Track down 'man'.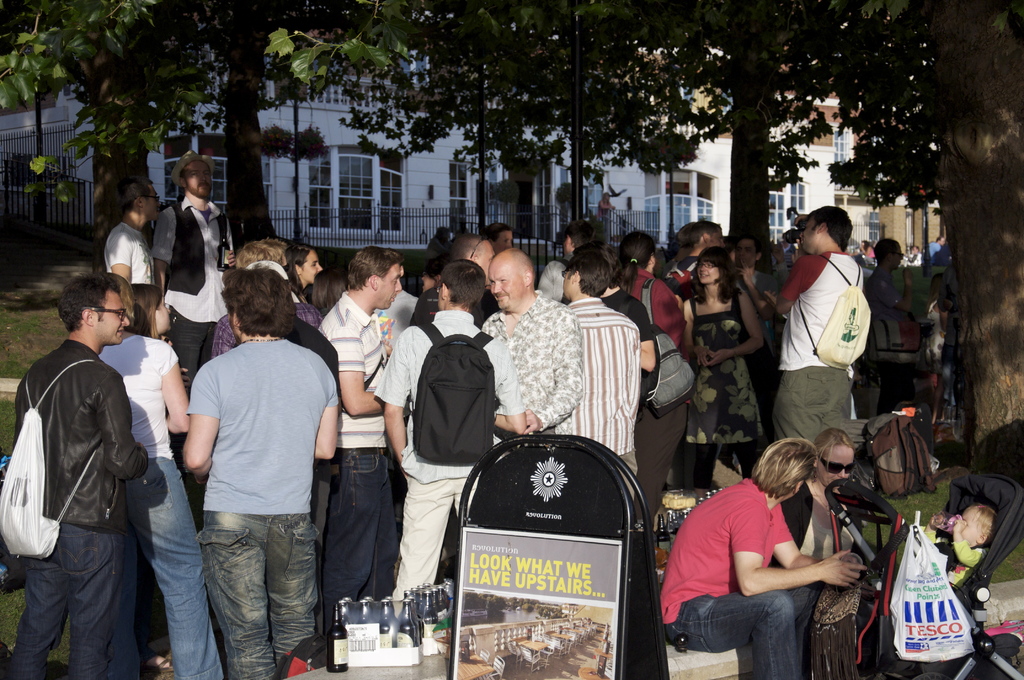
Tracked to l=660, t=437, r=868, b=679.
